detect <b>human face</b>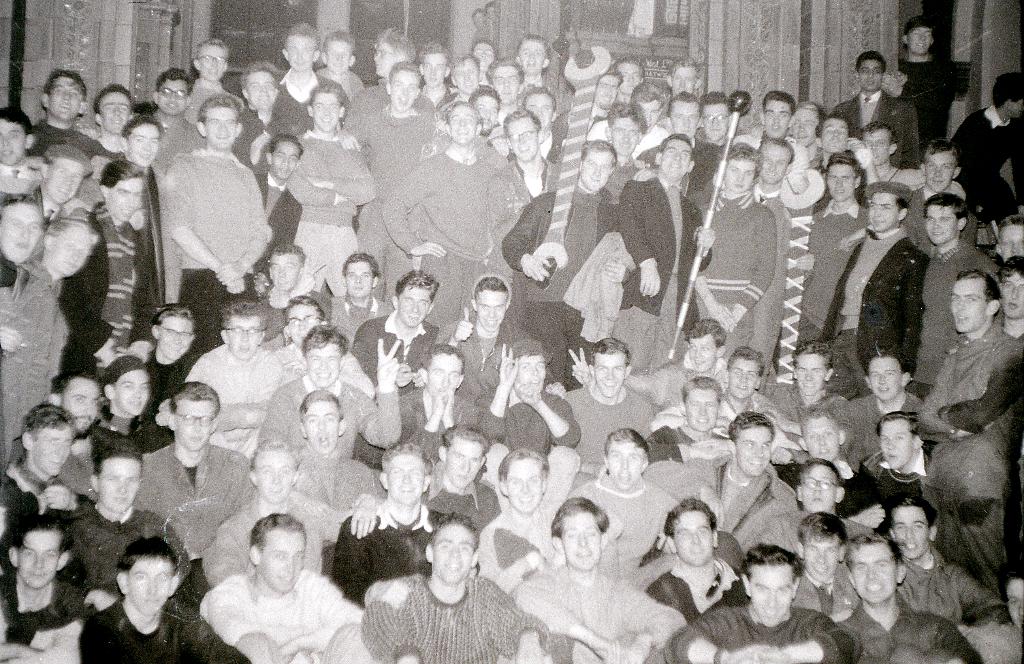
<bbox>687, 330, 716, 371</bbox>
